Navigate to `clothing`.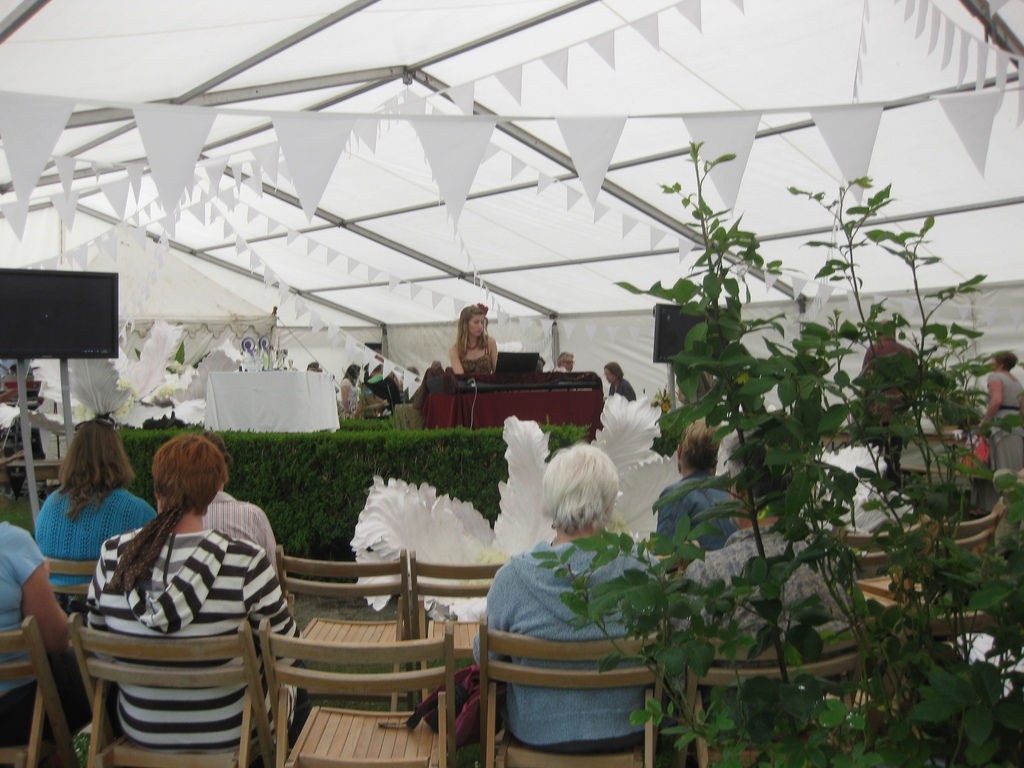
Navigation target: region(35, 483, 143, 592).
